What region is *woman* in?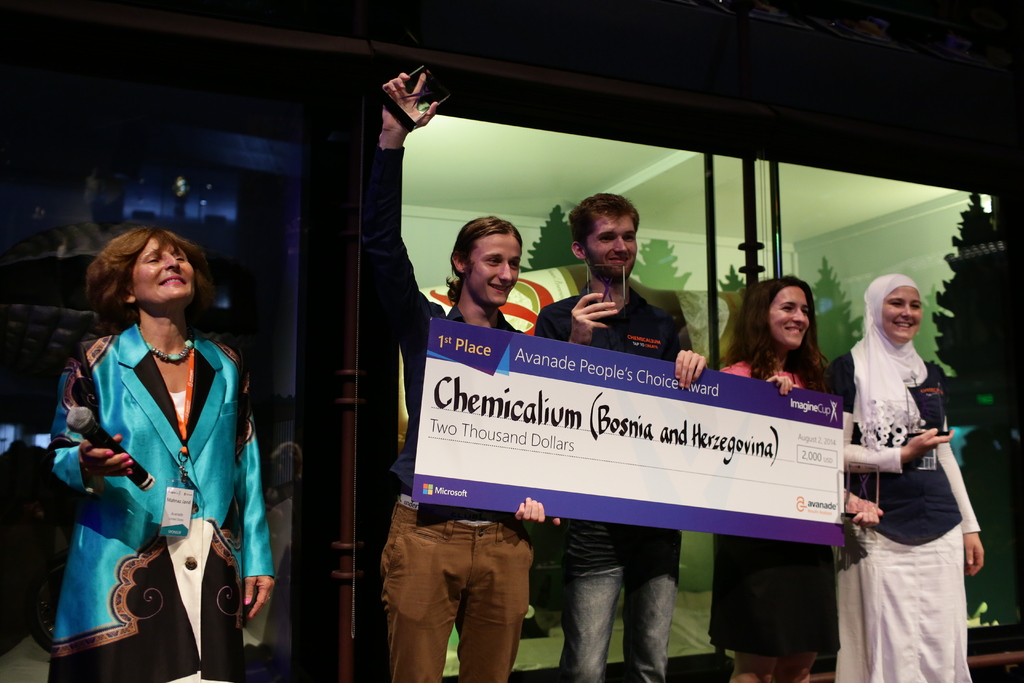
<box>708,281,885,682</box>.
